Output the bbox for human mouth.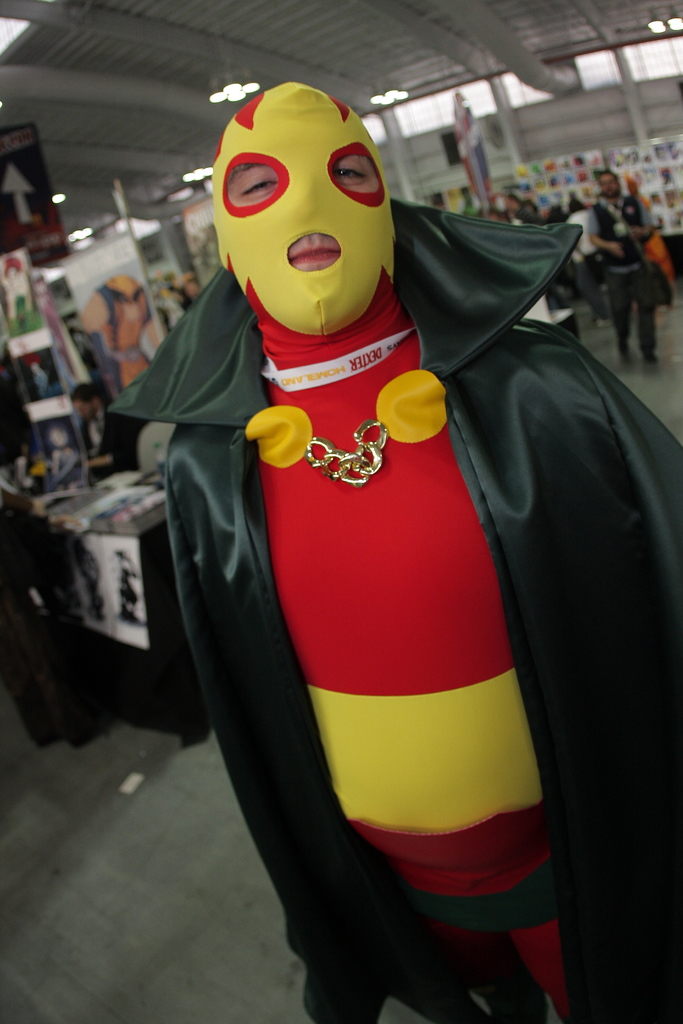
box(290, 243, 340, 262).
